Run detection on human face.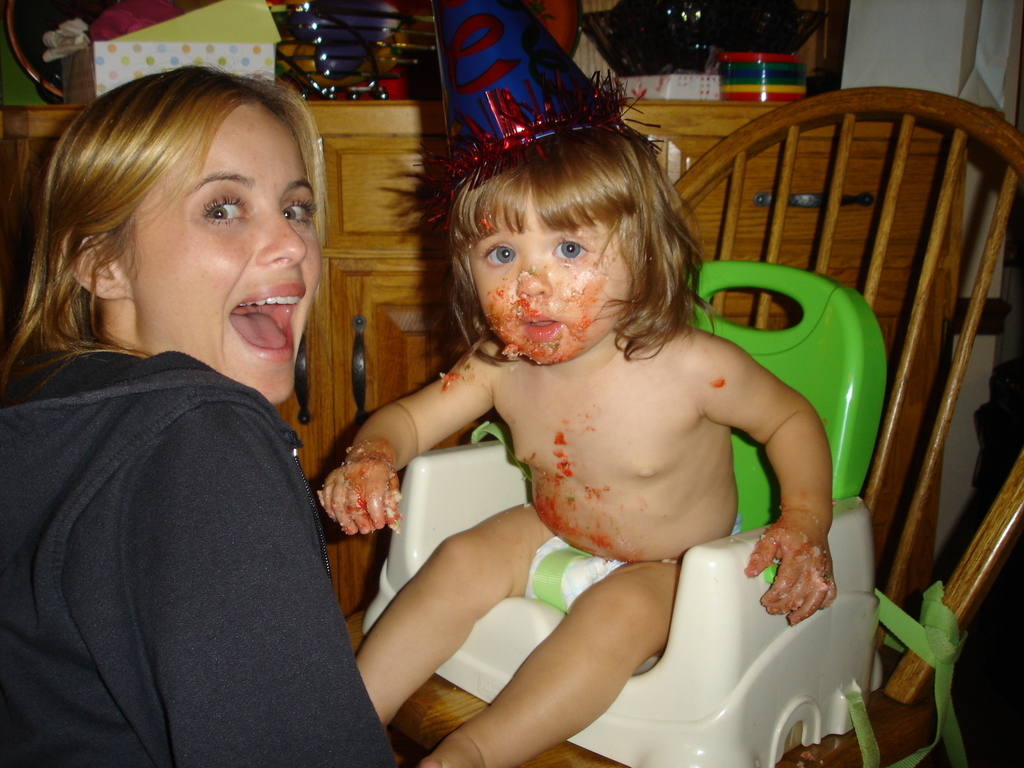
Result: x1=447 y1=179 x2=650 y2=372.
